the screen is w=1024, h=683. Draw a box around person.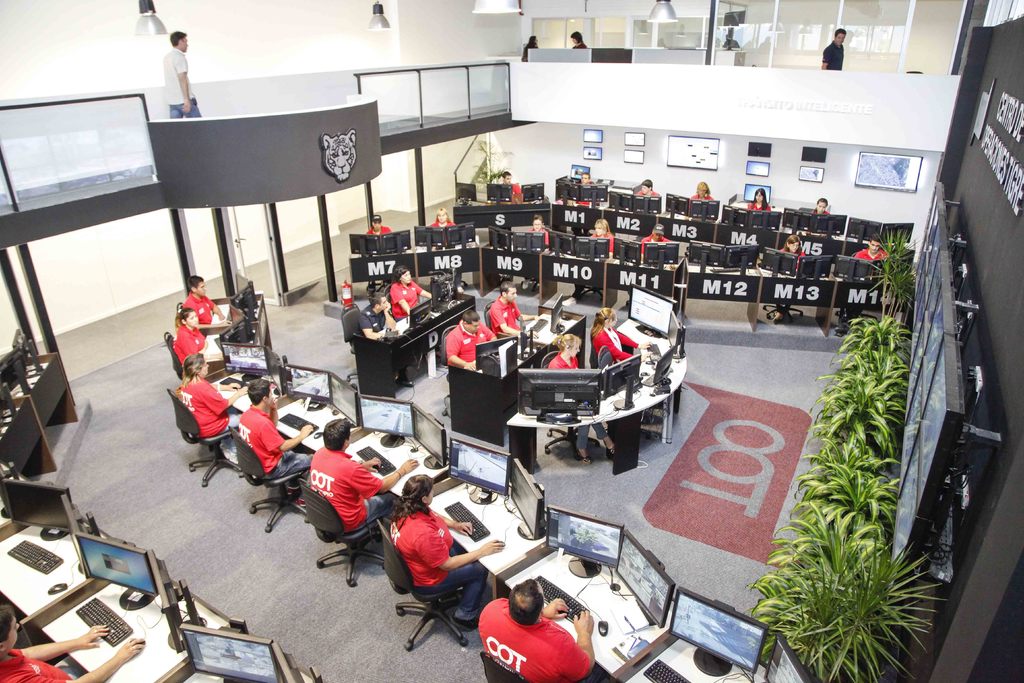
(637, 175, 661, 200).
